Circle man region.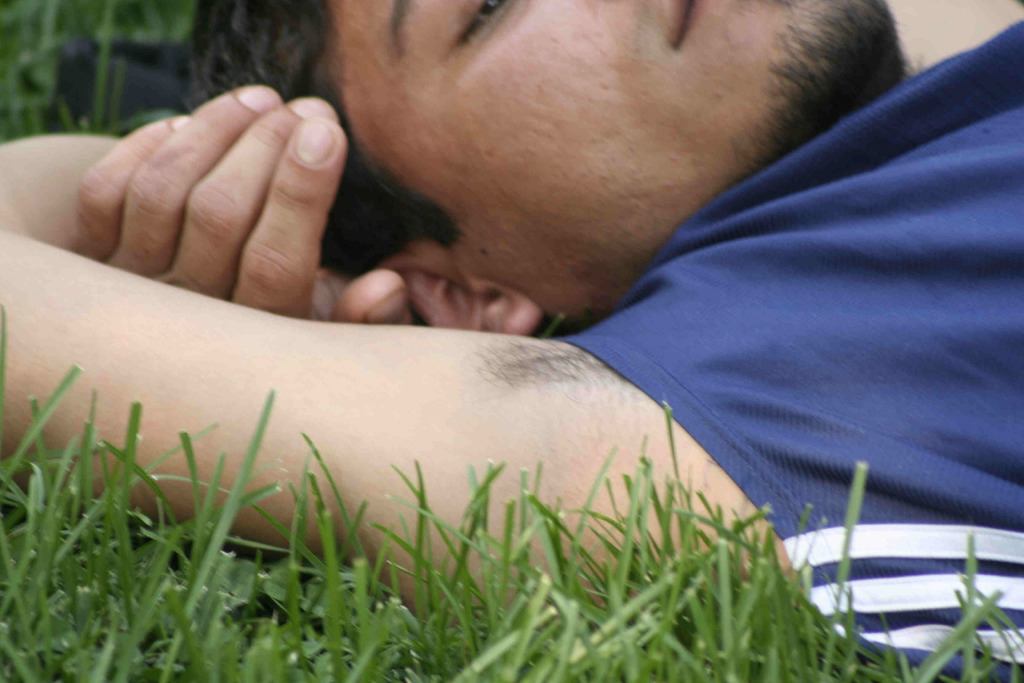
Region: [74, 0, 1012, 659].
